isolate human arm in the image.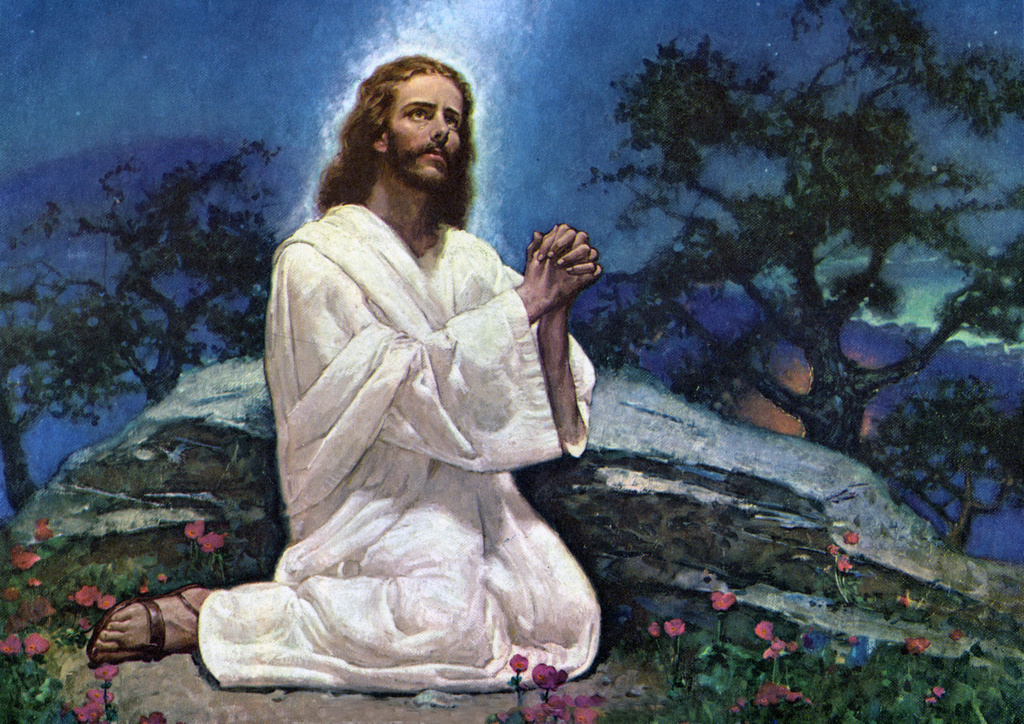
Isolated region: {"x1": 278, "y1": 249, "x2": 591, "y2": 404}.
